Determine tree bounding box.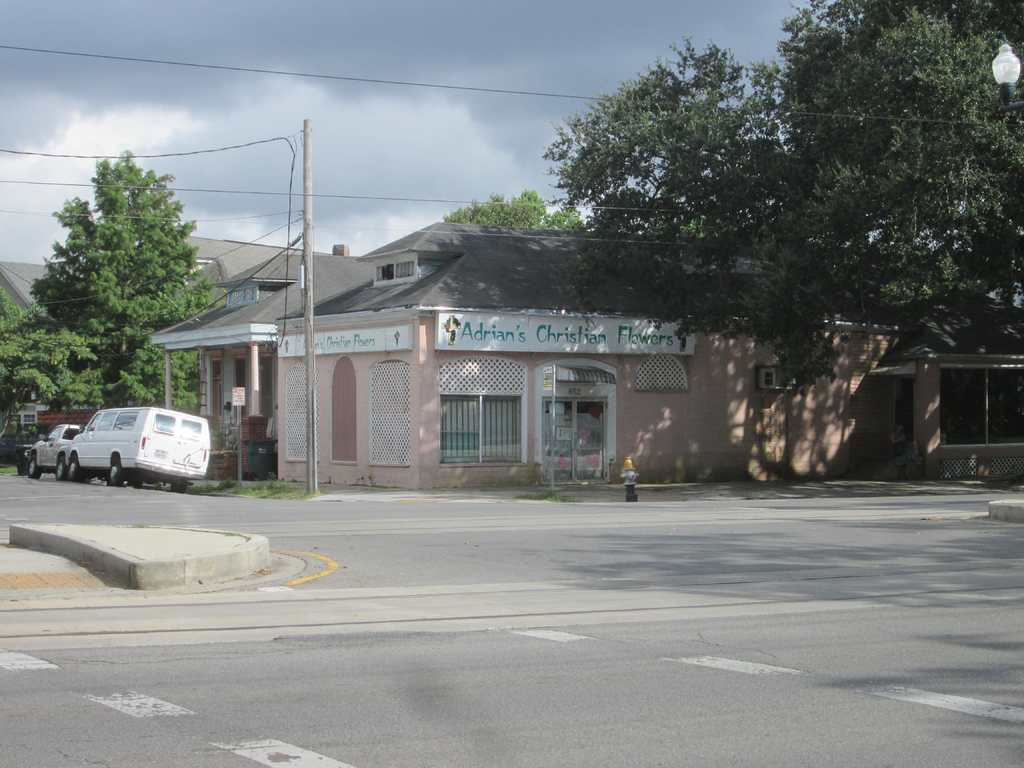
Determined: {"x1": 0, "y1": 311, "x2": 103, "y2": 413}.
